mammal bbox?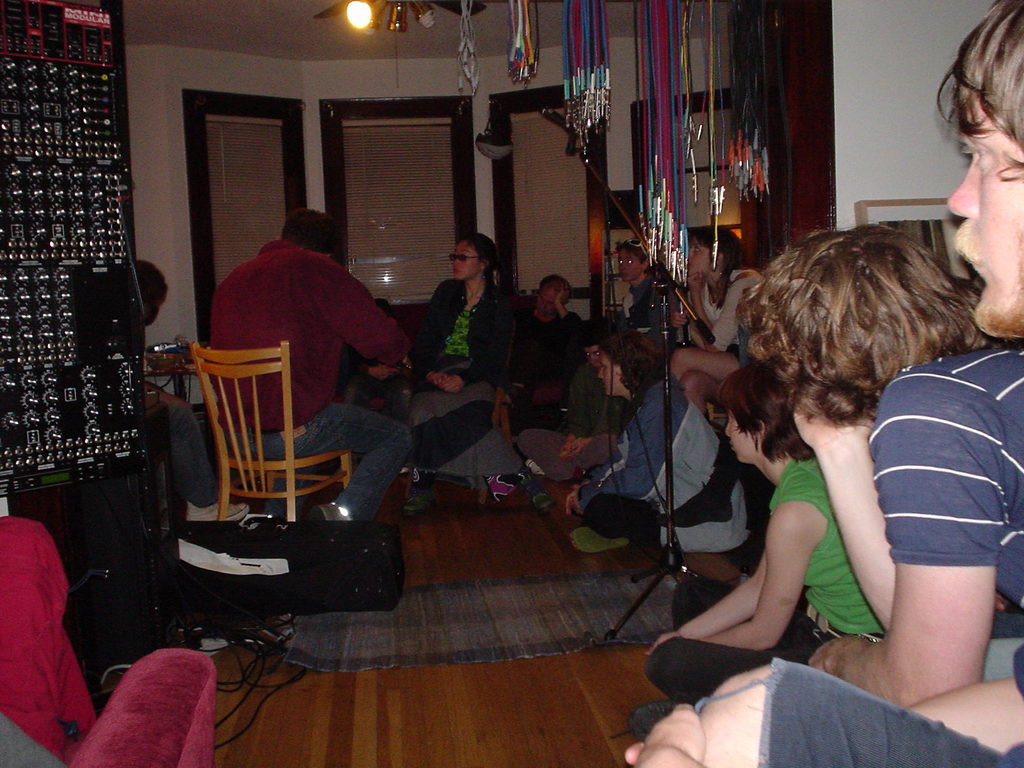
bbox=(746, 225, 1022, 712)
